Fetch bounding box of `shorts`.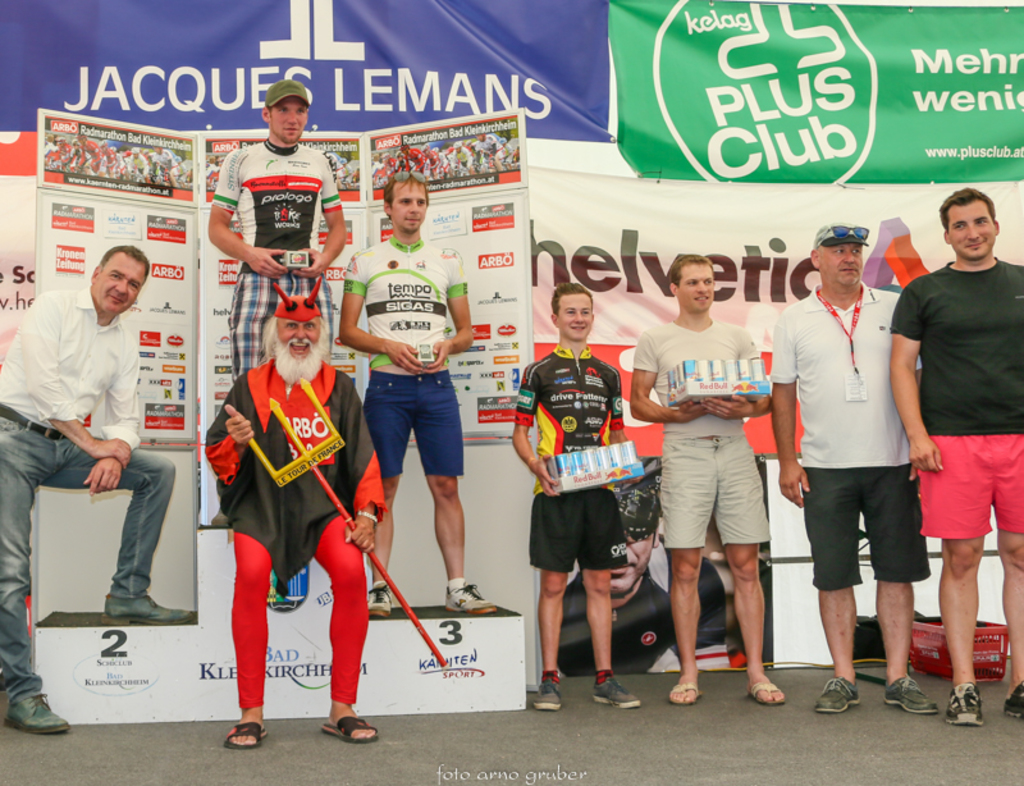
Bbox: select_region(525, 490, 626, 571).
